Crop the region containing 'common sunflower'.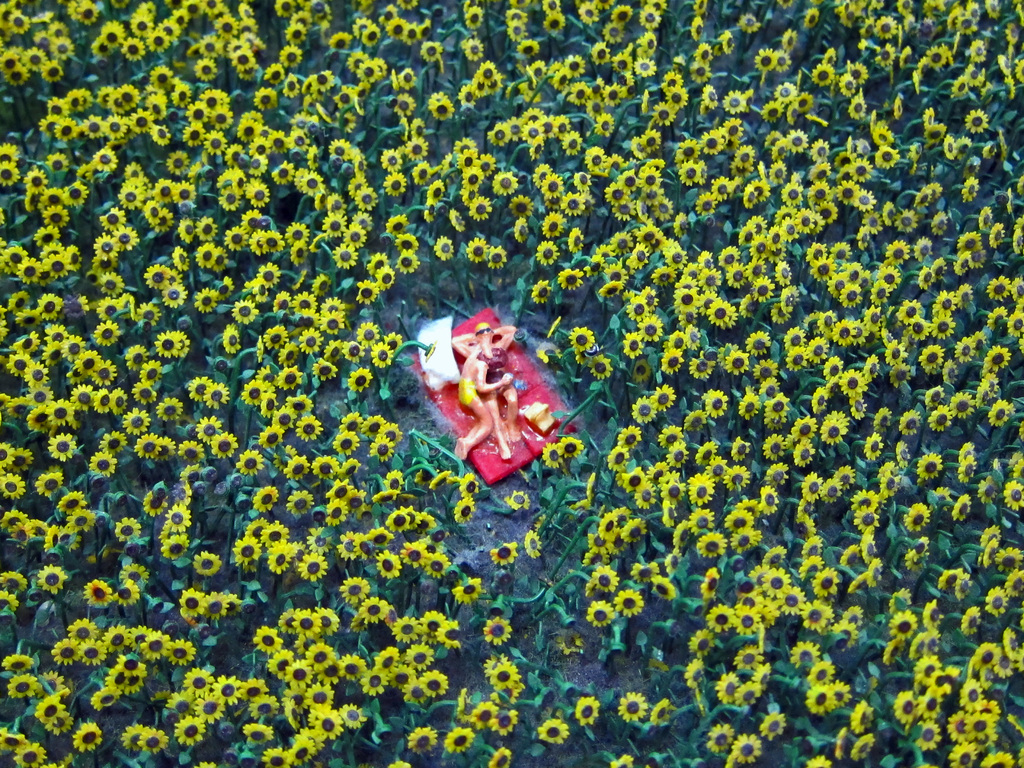
Crop region: <box>374,270,392,290</box>.
